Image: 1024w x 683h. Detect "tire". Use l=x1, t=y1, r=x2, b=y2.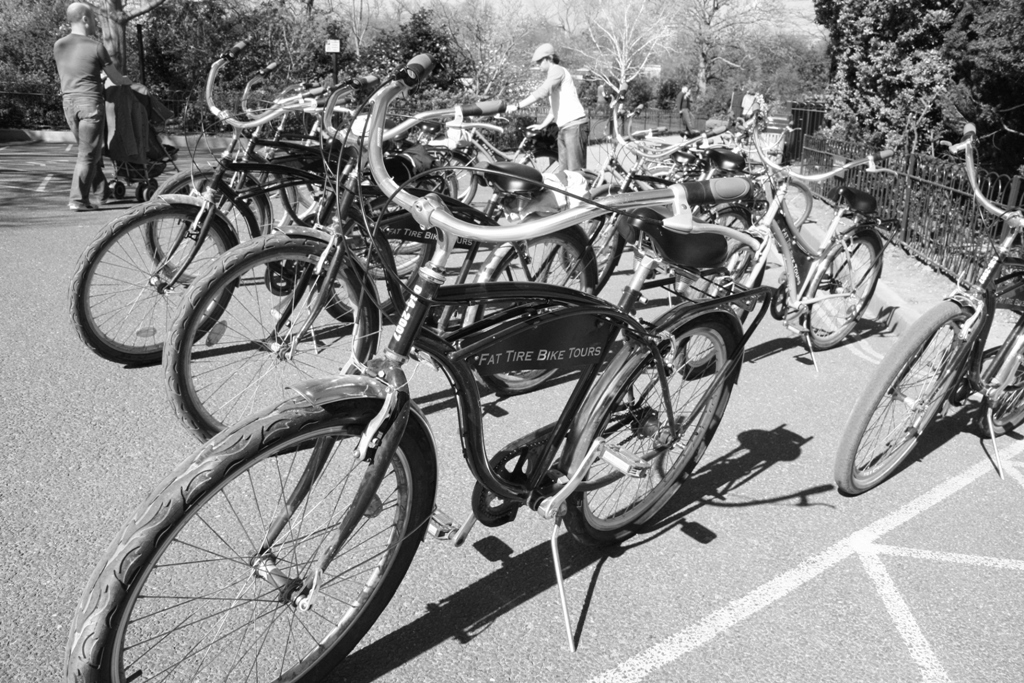
l=472, t=227, r=600, b=395.
